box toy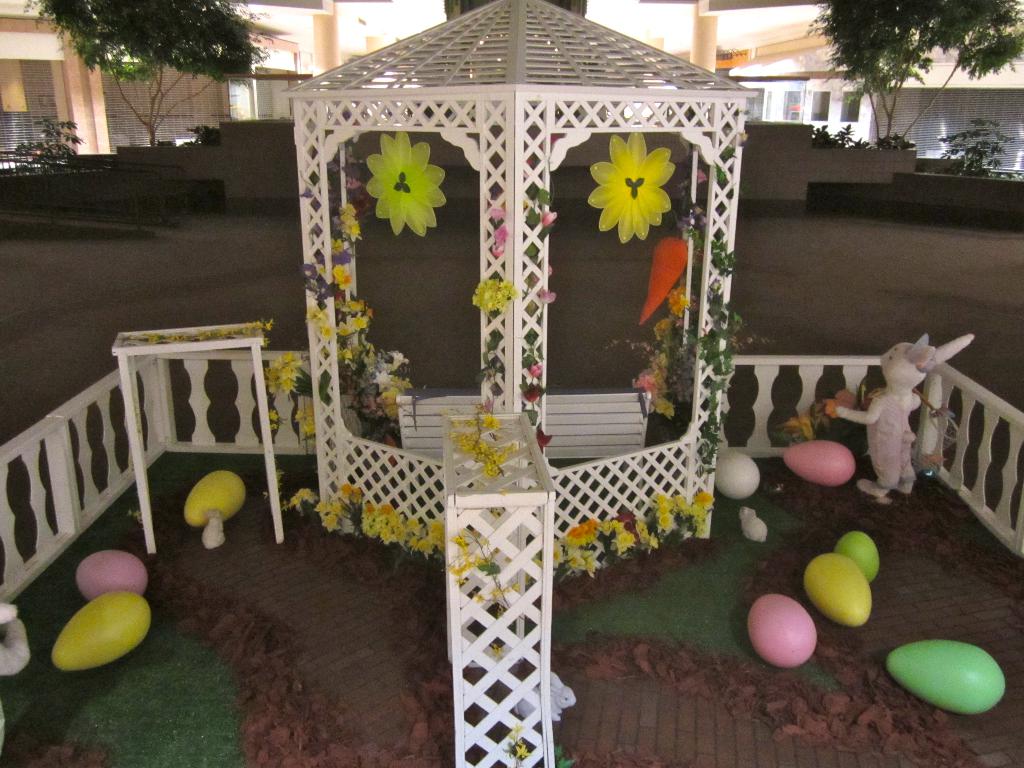
(x1=833, y1=327, x2=966, y2=499)
